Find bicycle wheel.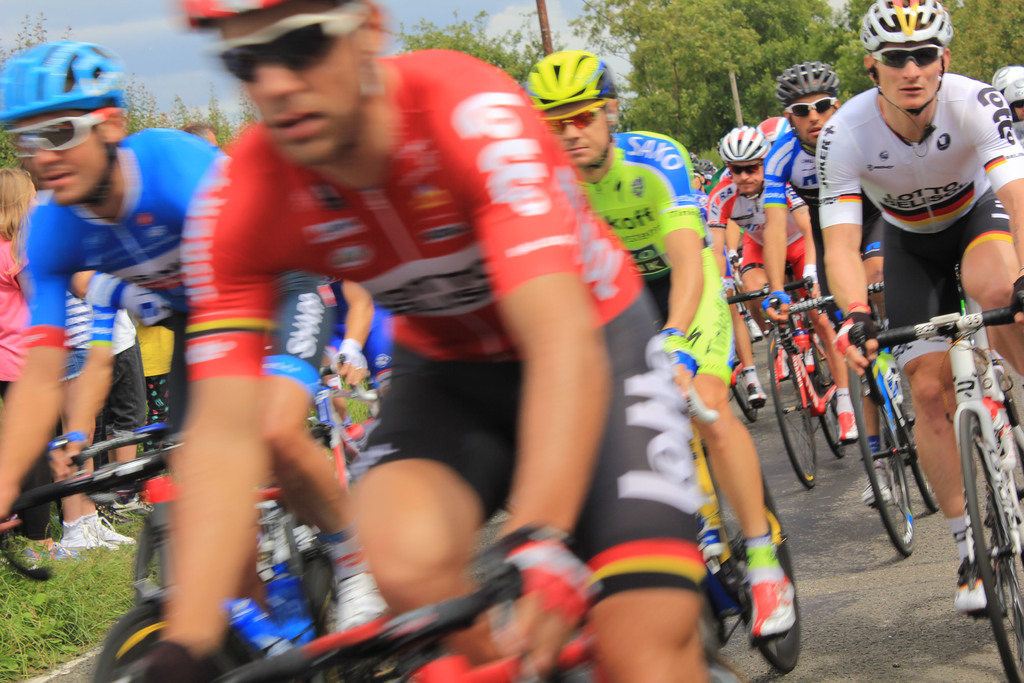
(left=815, top=327, right=847, bottom=459).
